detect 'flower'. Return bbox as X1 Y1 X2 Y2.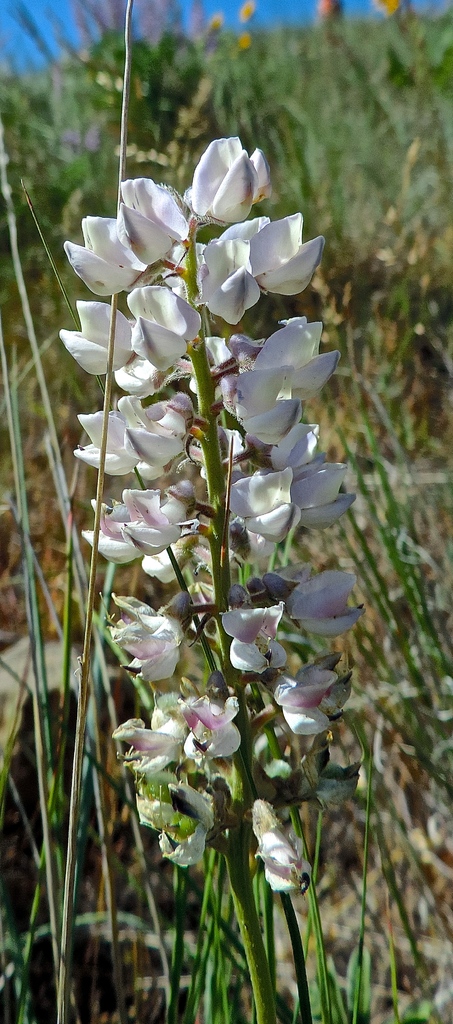
250 794 322 904.
